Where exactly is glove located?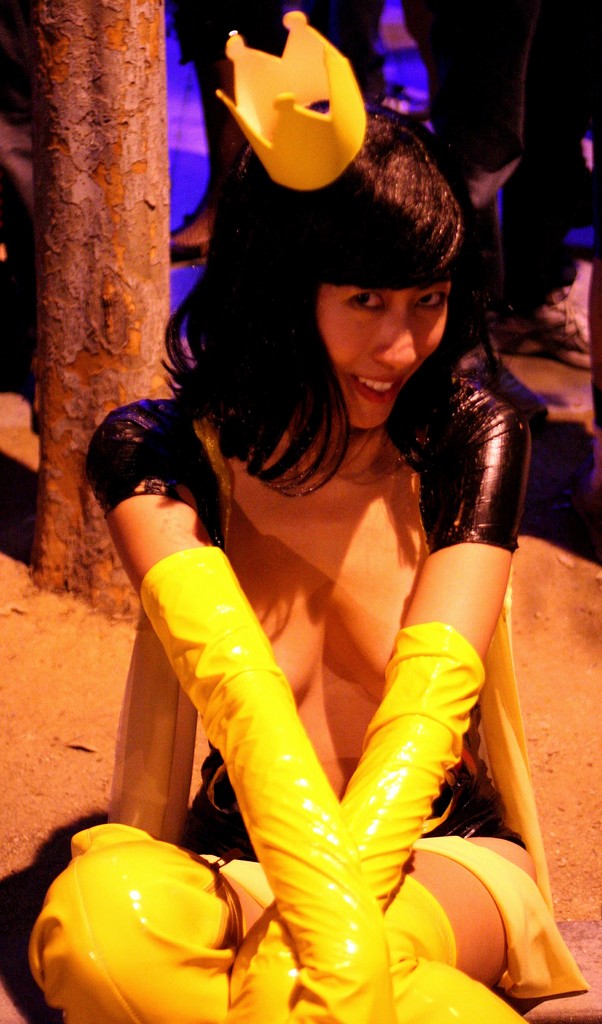
Its bounding box is box=[221, 620, 483, 1023].
